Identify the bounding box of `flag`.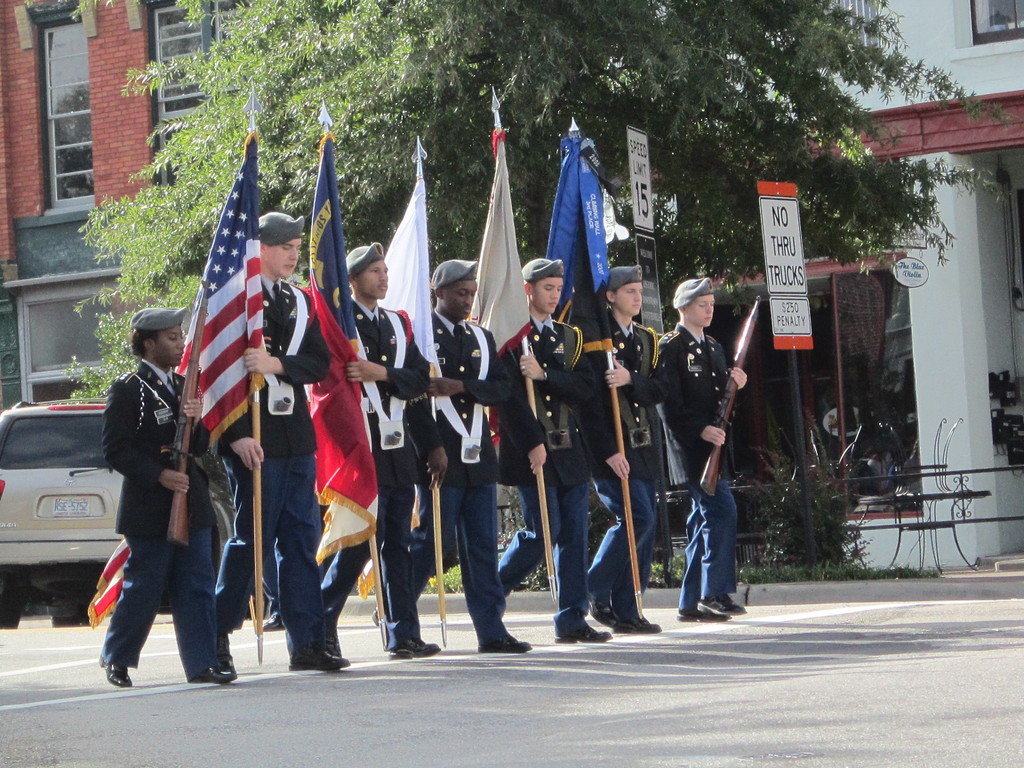
crop(173, 133, 264, 447).
